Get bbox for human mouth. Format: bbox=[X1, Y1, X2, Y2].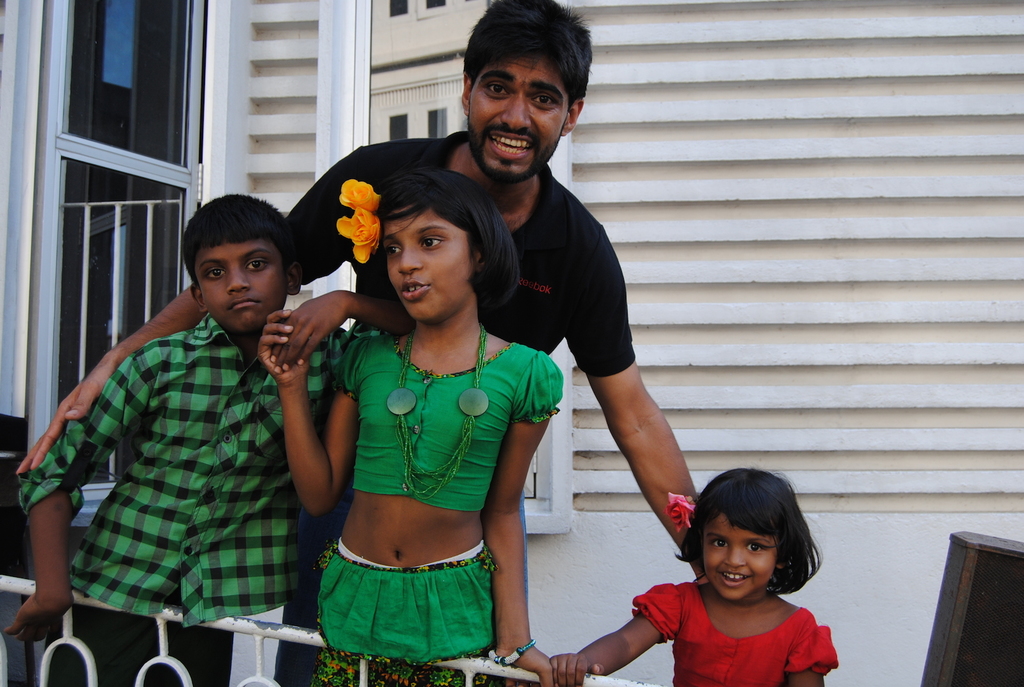
bbox=[714, 570, 755, 586].
